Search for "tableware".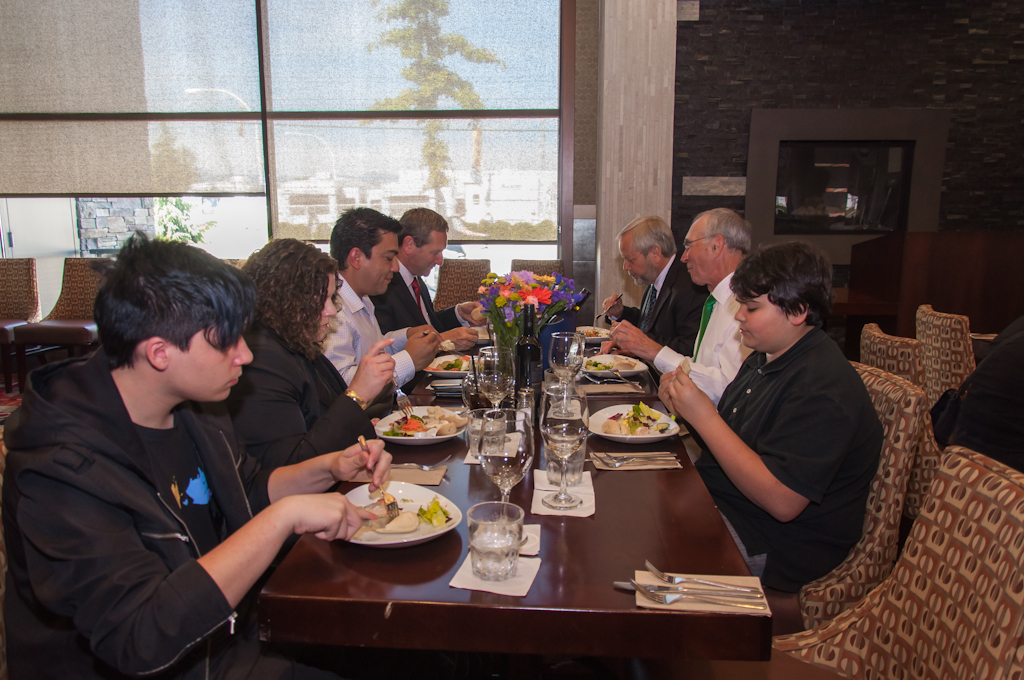
Found at bbox(339, 478, 464, 550).
